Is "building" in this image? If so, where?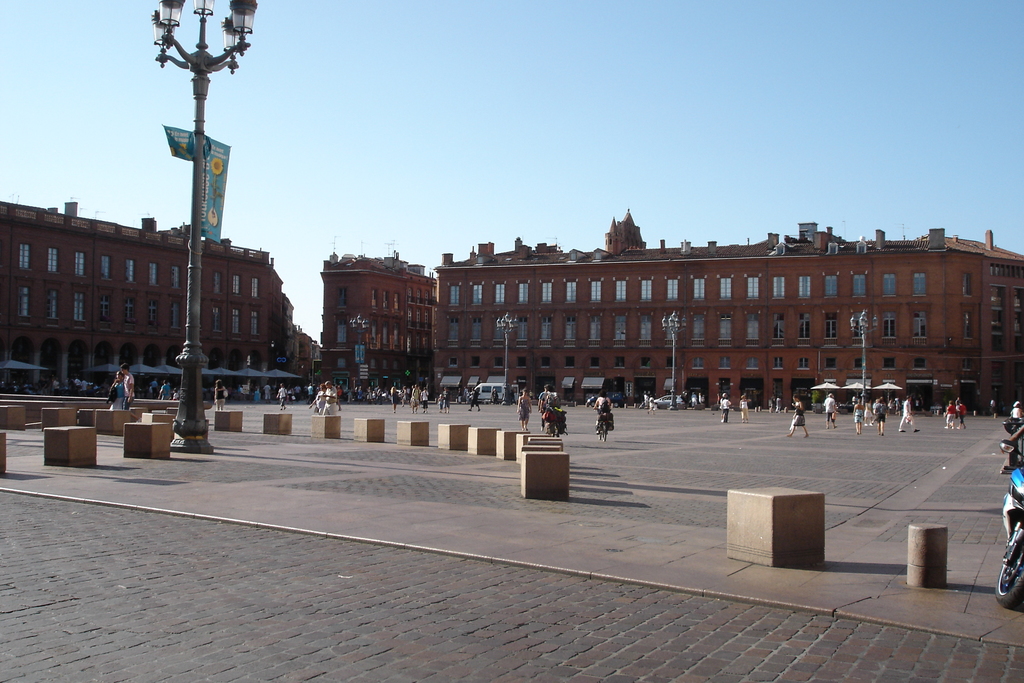
Yes, at detection(319, 254, 439, 394).
